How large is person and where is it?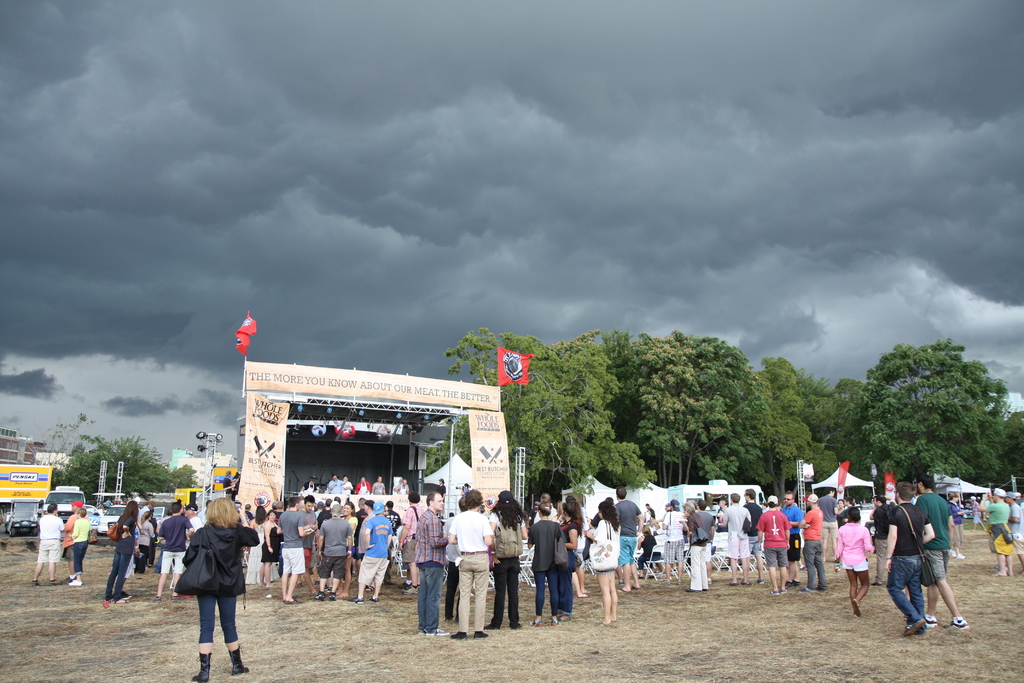
Bounding box: region(62, 498, 86, 584).
